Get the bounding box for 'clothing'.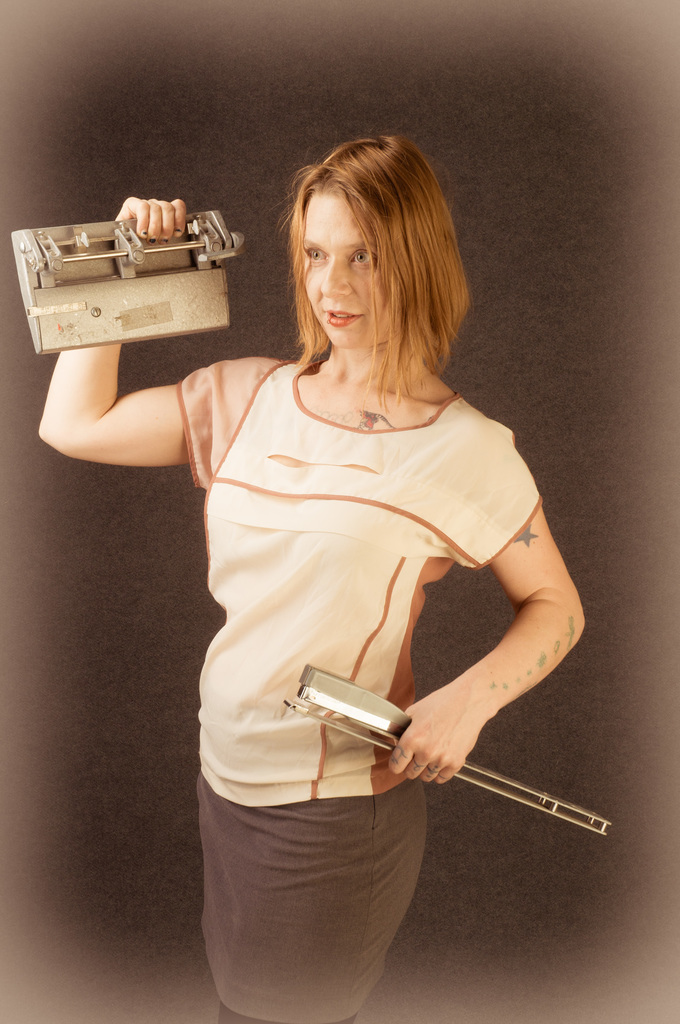
bbox(166, 345, 554, 911).
